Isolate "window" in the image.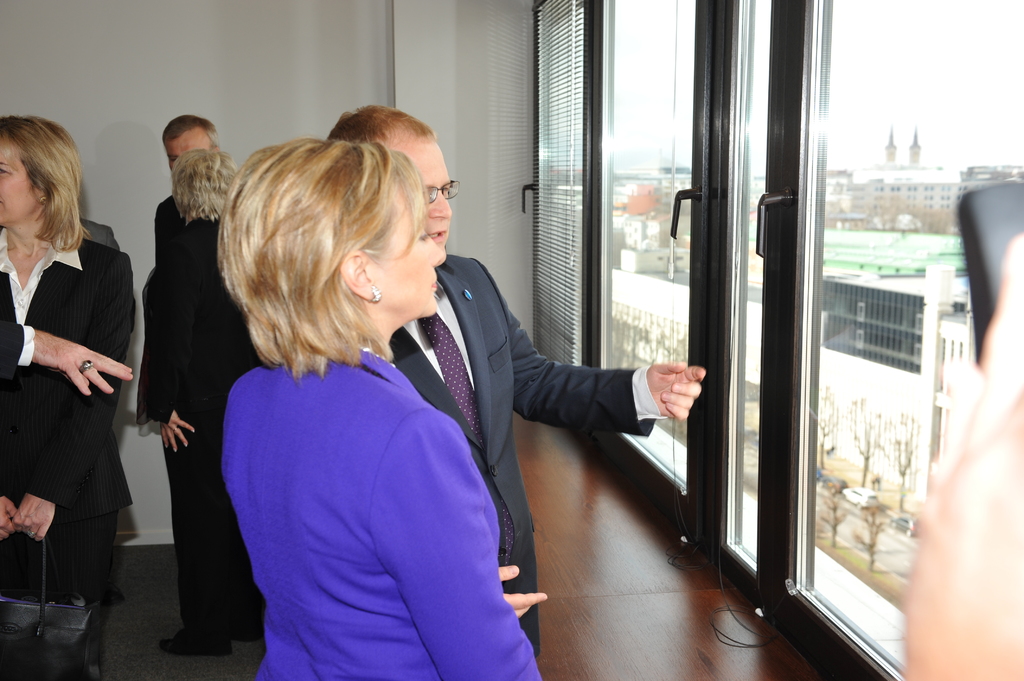
Isolated region: bbox=(714, 0, 779, 597).
